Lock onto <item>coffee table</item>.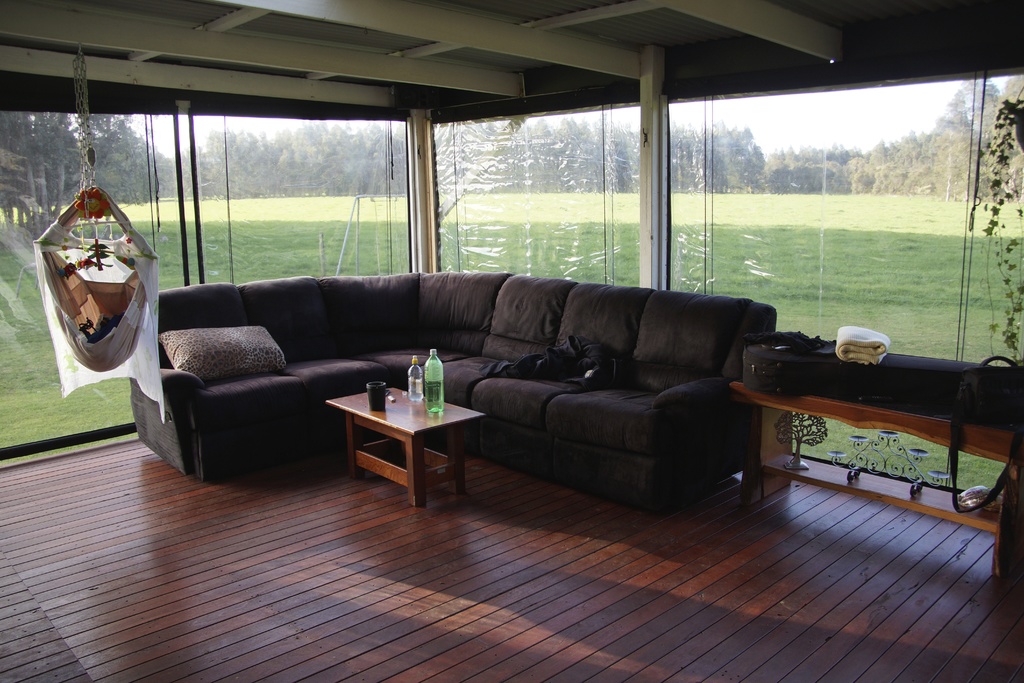
Locked: {"left": 337, "top": 383, "right": 481, "bottom": 509}.
